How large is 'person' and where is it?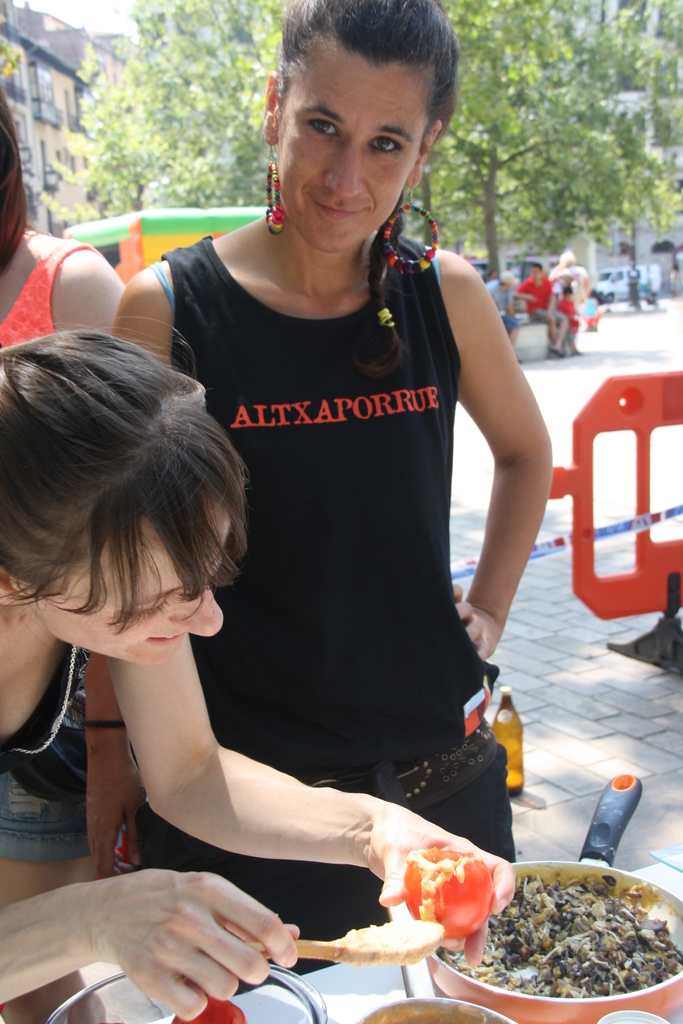
Bounding box: 516,261,572,354.
